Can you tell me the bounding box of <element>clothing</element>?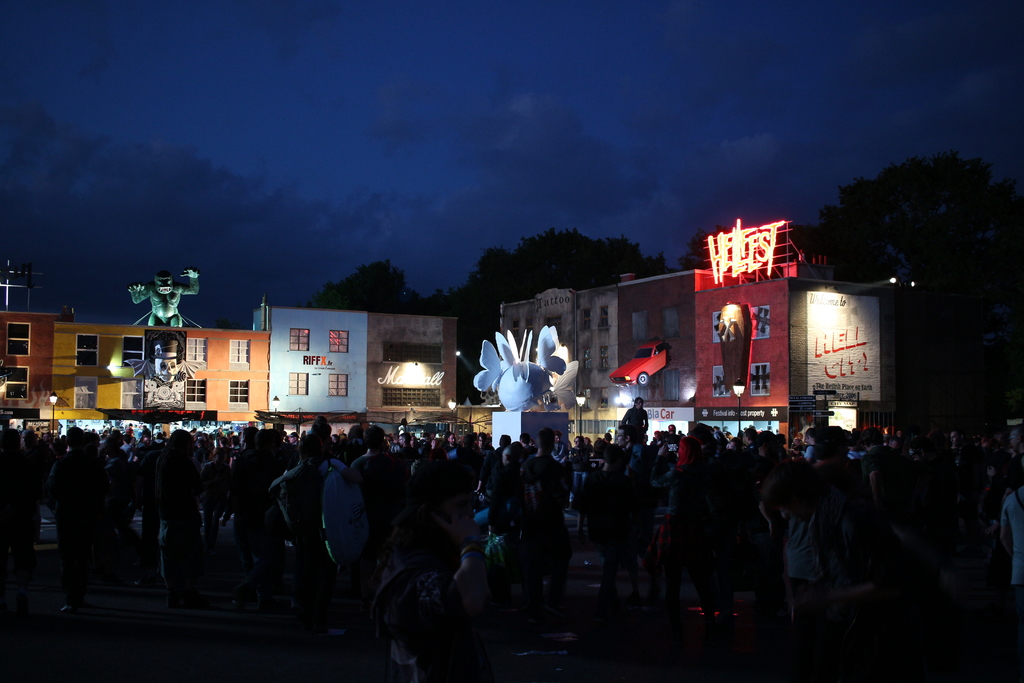
select_region(278, 470, 319, 544).
